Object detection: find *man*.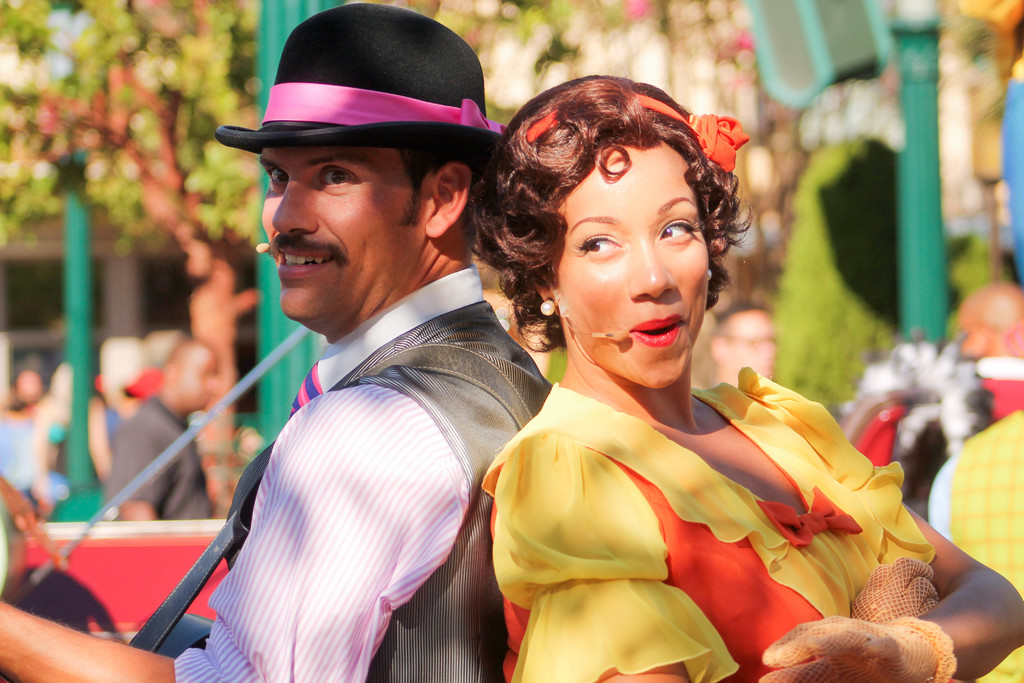
bbox(710, 297, 778, 390).
